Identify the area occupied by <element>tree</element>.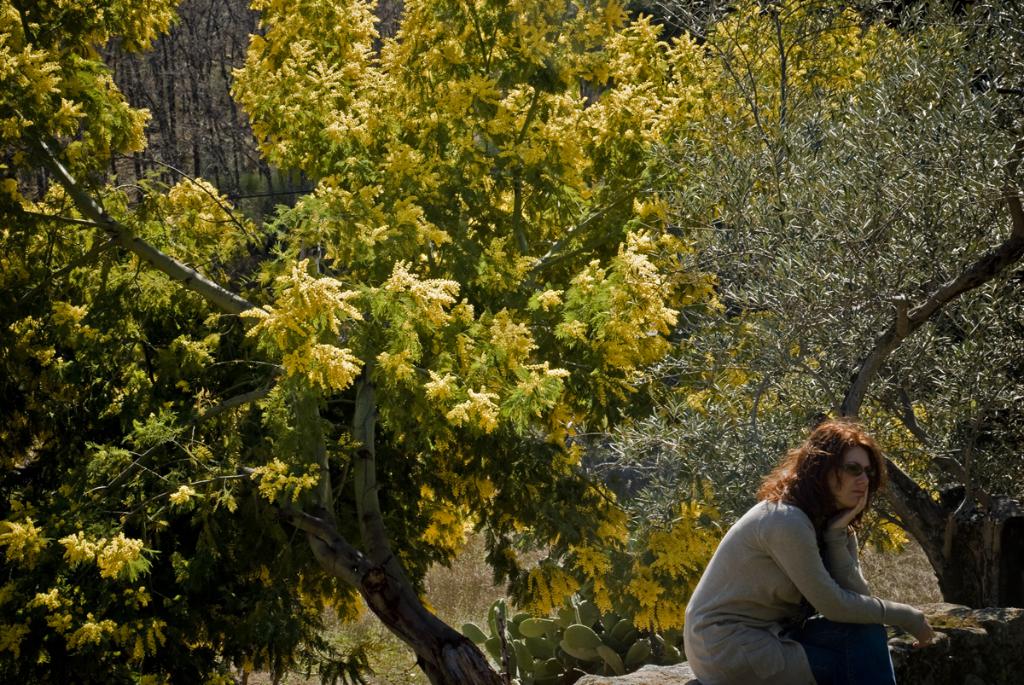
Area: (13, 0, 1023, 641).
